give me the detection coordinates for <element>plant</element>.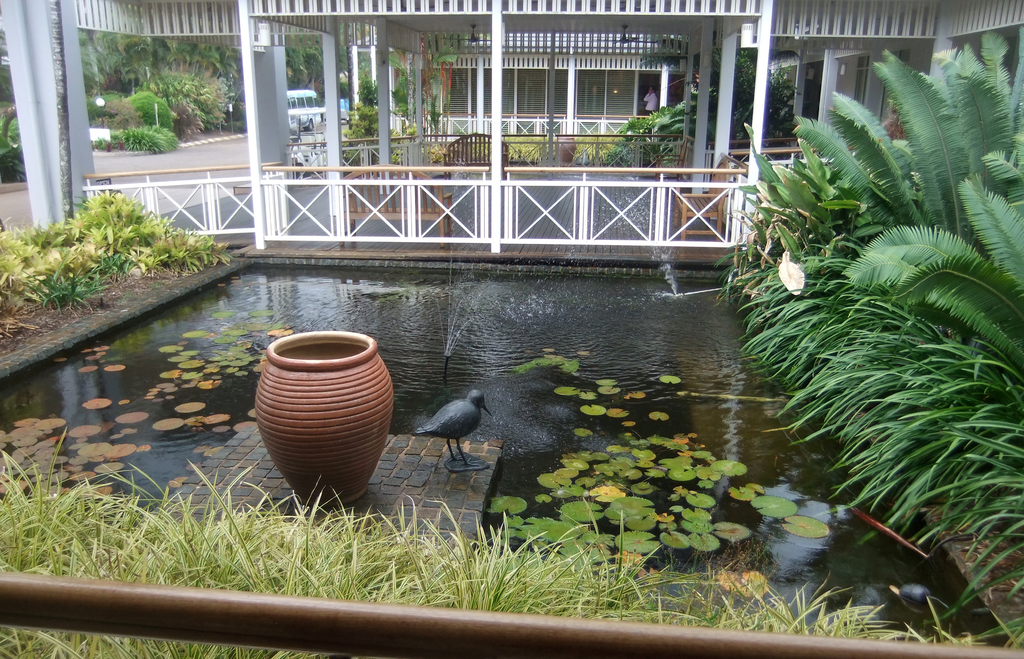
[0, 102, 27, 146].
